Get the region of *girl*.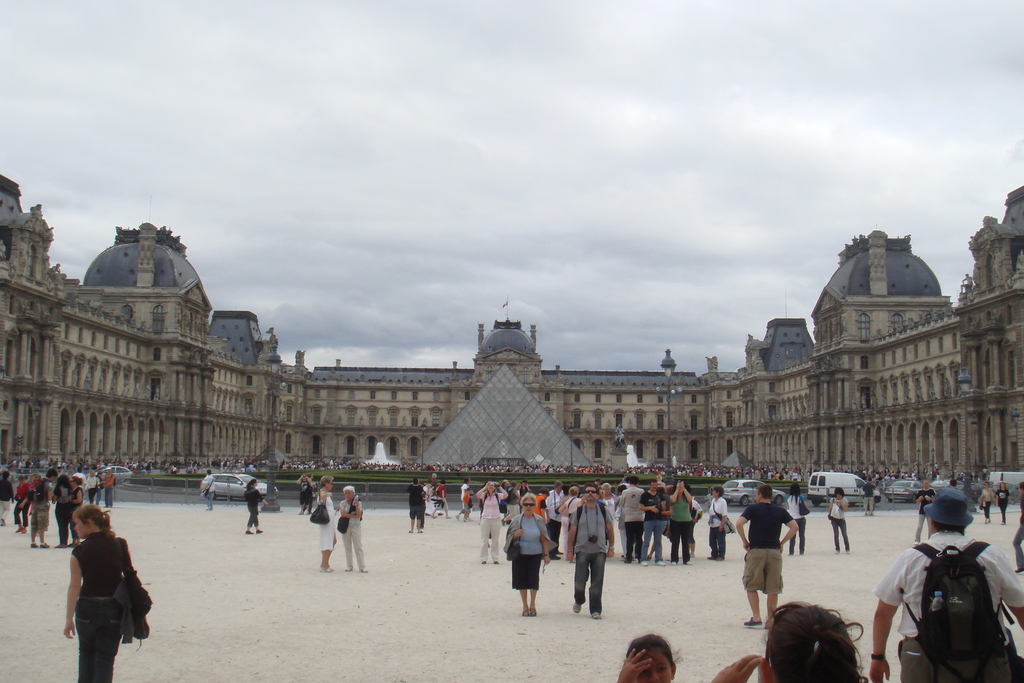
l=61, t=505, r=143, b=682.
